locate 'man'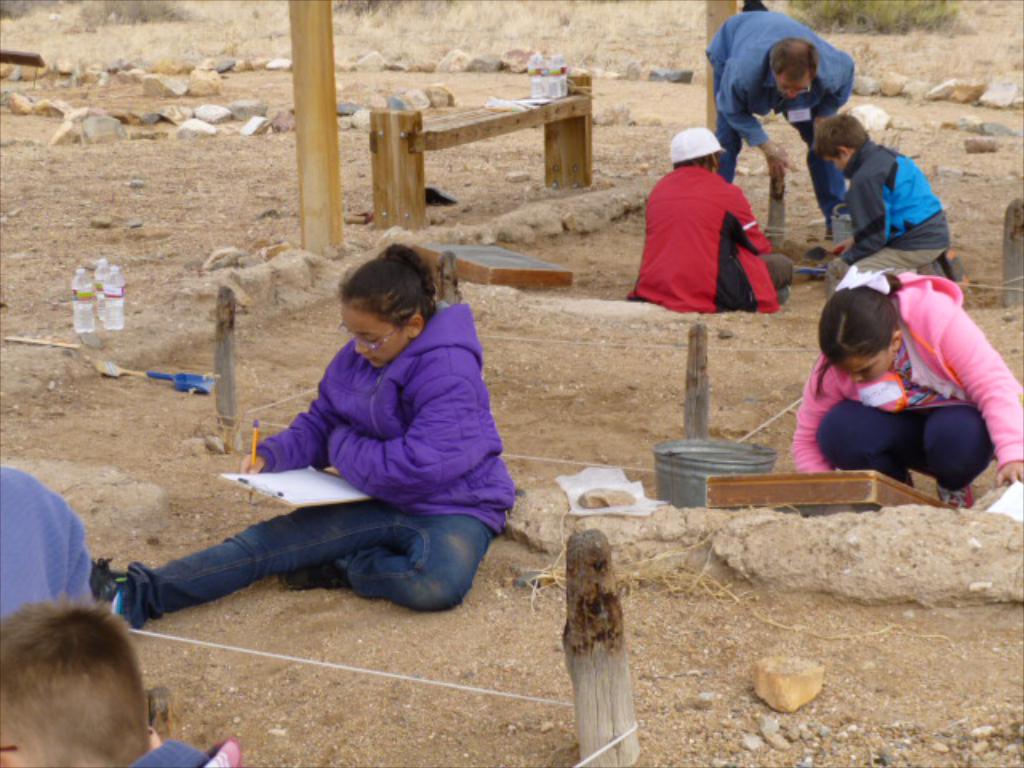
pyautogui.locateOnScreen(701, 11, 861, 240)
